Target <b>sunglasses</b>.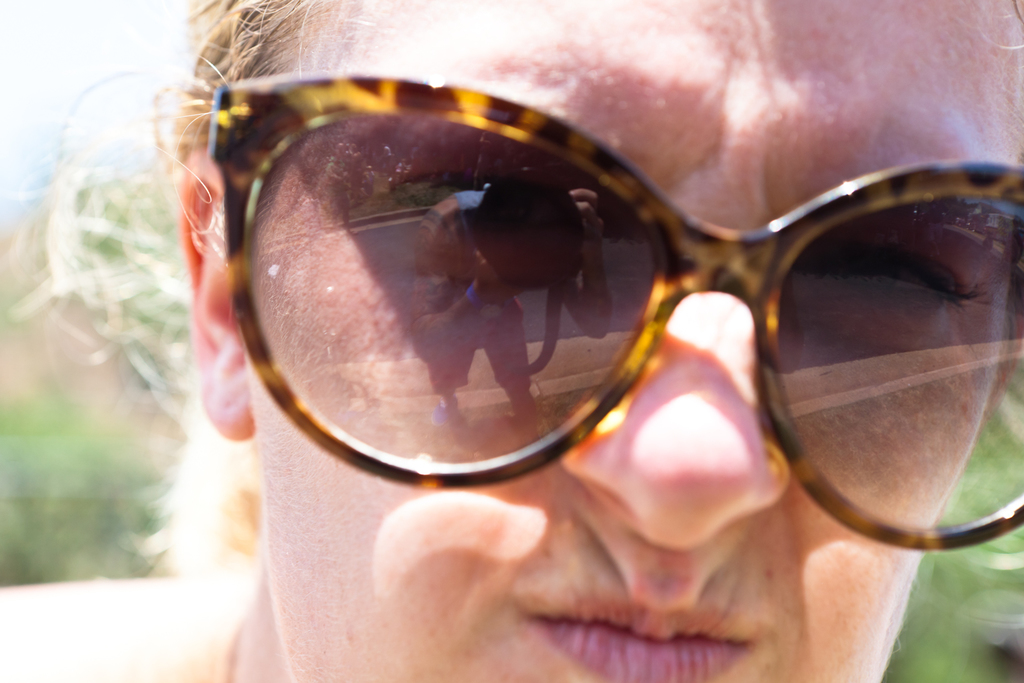
Target region: {"left": 209, "top": 70, "right": 1023, "bottom": 552}.
